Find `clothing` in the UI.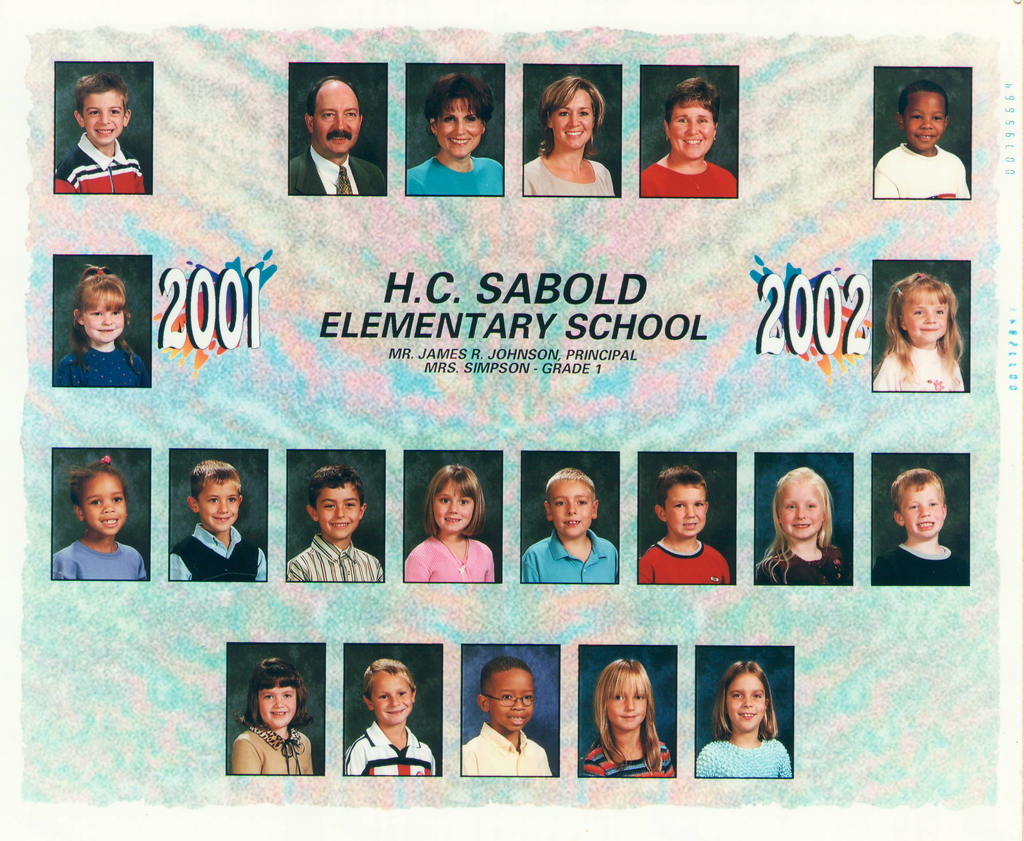
UI element at select_region(643, 157, 737, 202).
